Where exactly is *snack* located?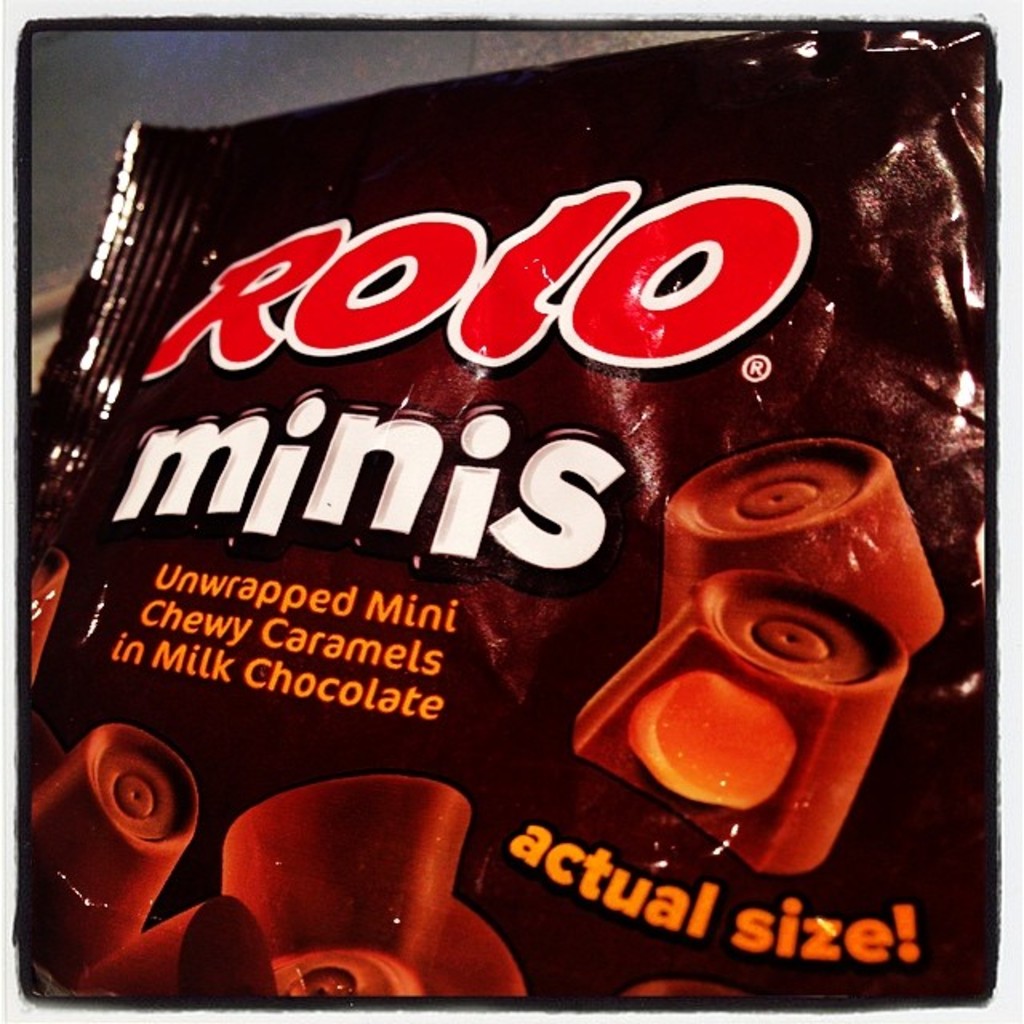
Its bounding box is BBox(426, 893, 530, 998).
